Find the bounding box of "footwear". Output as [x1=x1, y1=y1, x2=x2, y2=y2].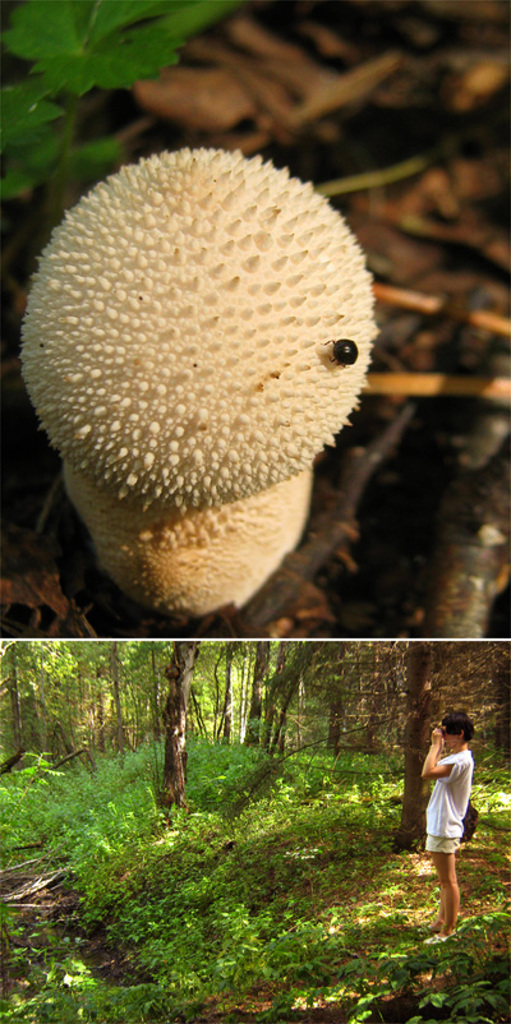
[x1=425, y1=935, x2=452, y2=947].
